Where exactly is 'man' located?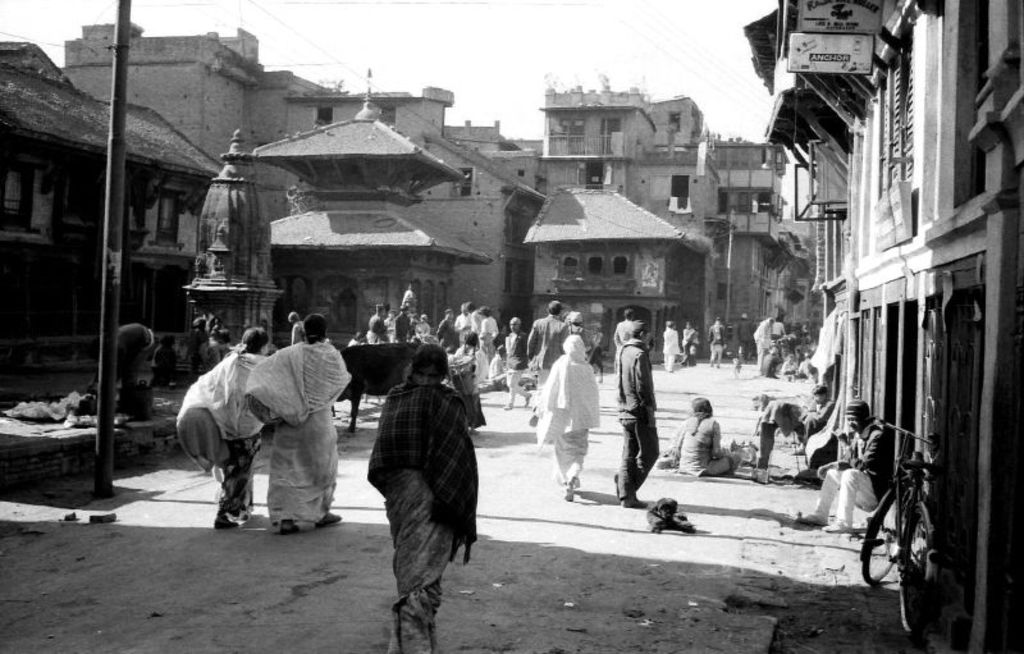
Its bounding box is [796,404,895,531].
